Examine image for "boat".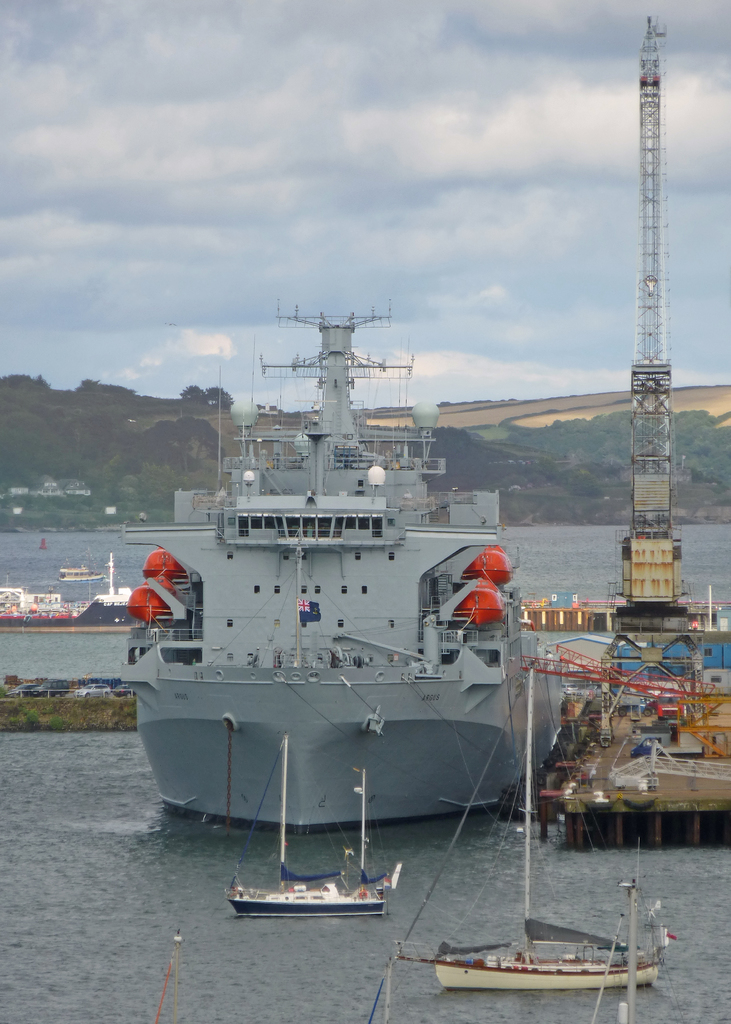
Examination result: <bbox>227, 740, 396, 921</bbox>.
